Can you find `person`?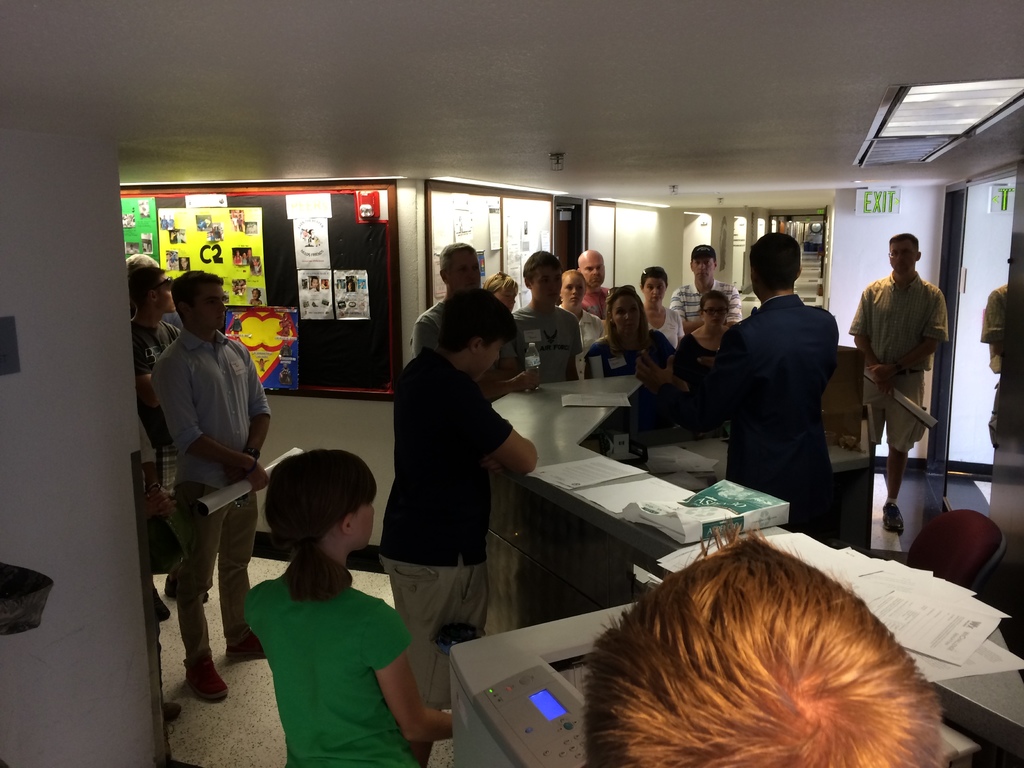
Yes, bounding box: region(584, 518, 943, 765).
